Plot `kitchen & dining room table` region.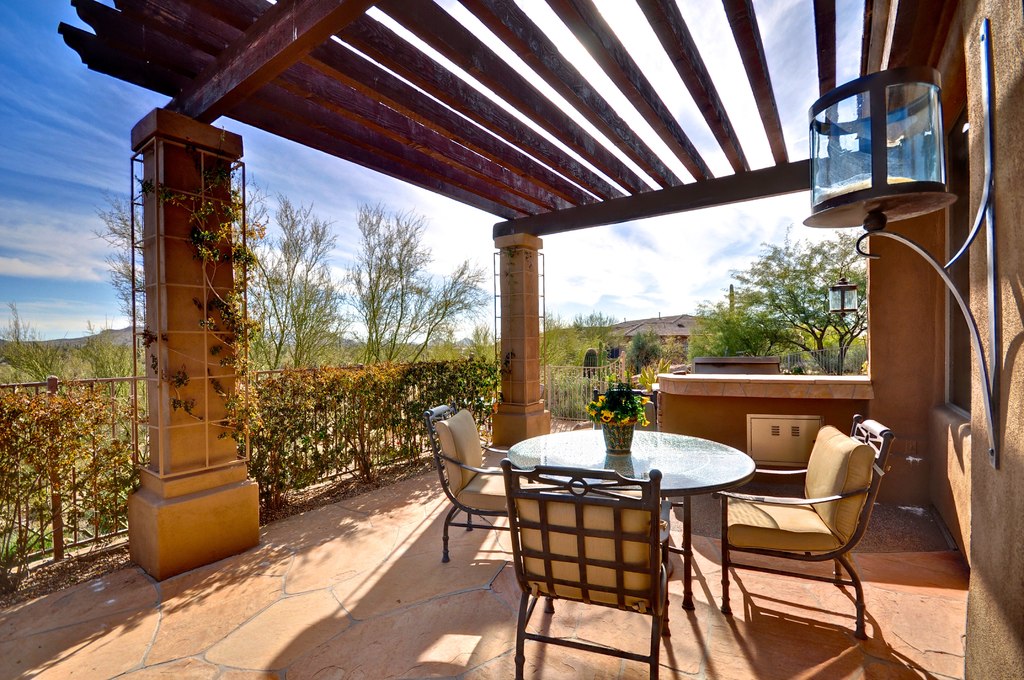
Plotted at 424, 388, 893, 679.
